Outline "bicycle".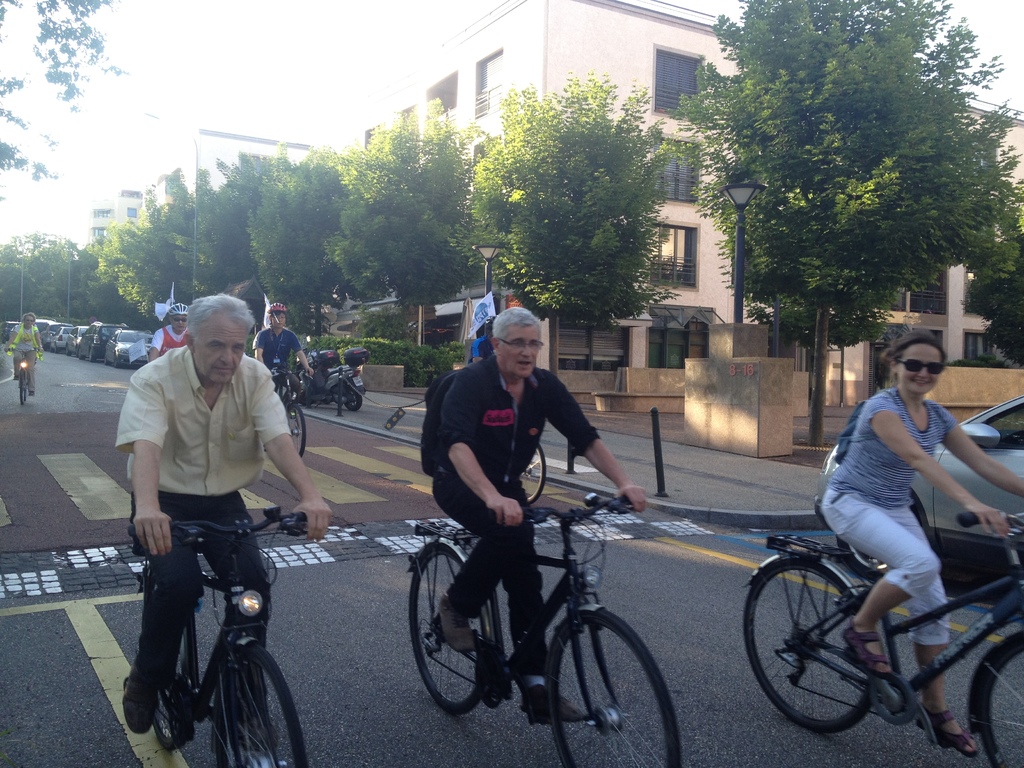
Outline: 120/506/310/767.
